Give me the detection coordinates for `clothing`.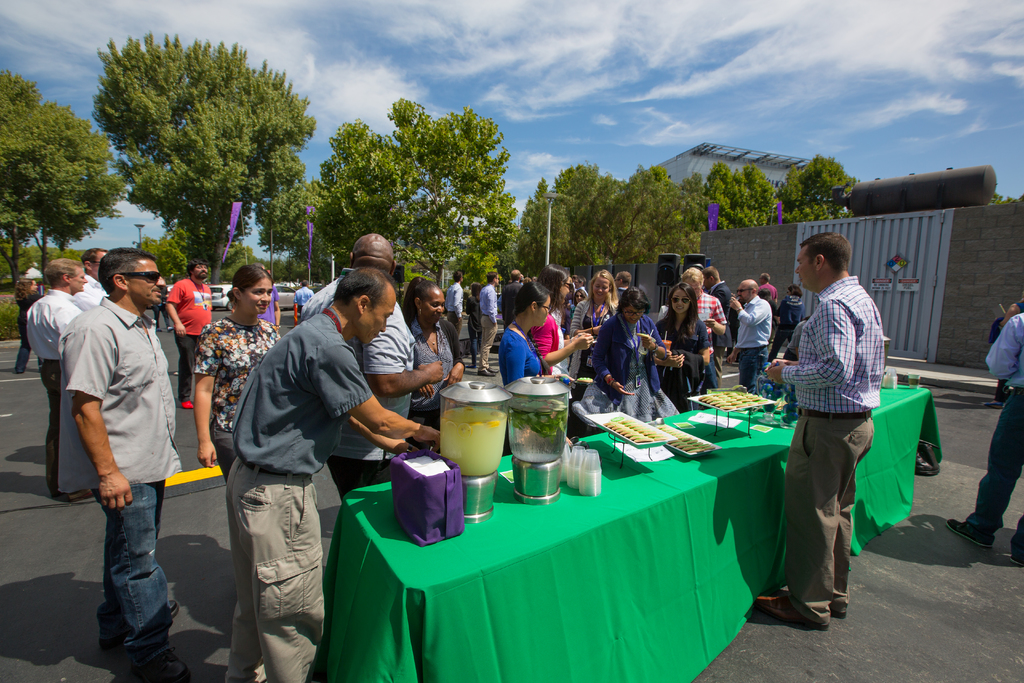
(308,265,427,468).
